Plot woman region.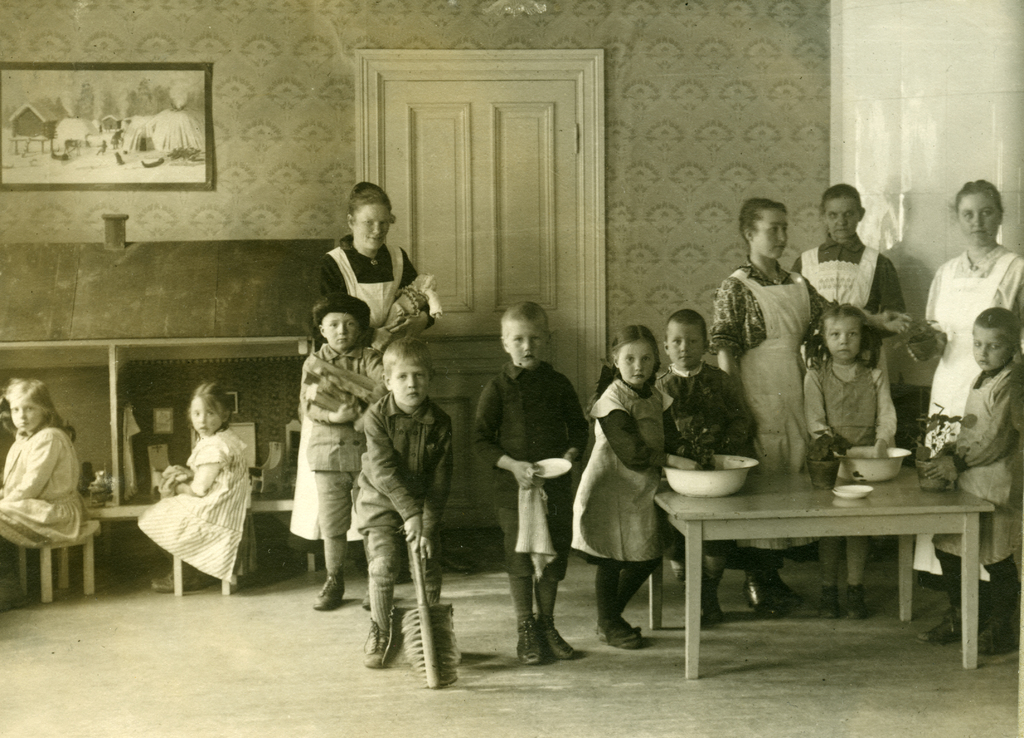
Plotted at [904,179,1023,581].
